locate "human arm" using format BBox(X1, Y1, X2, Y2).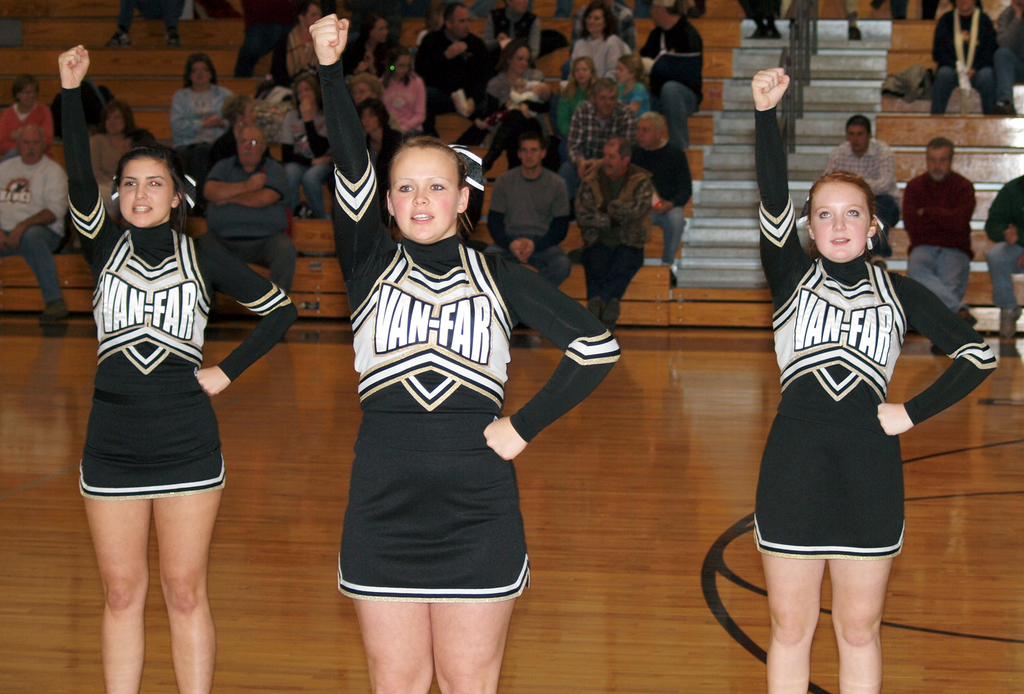
BBox(55, 36, 125, 299).
